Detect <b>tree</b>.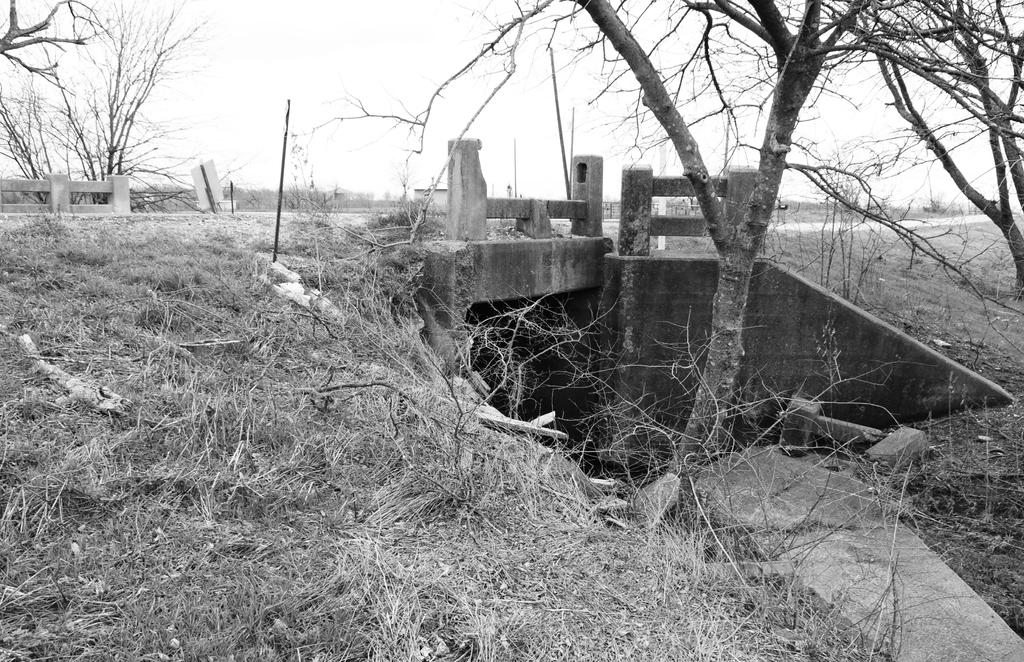
Detected at (0,0,216,215).
